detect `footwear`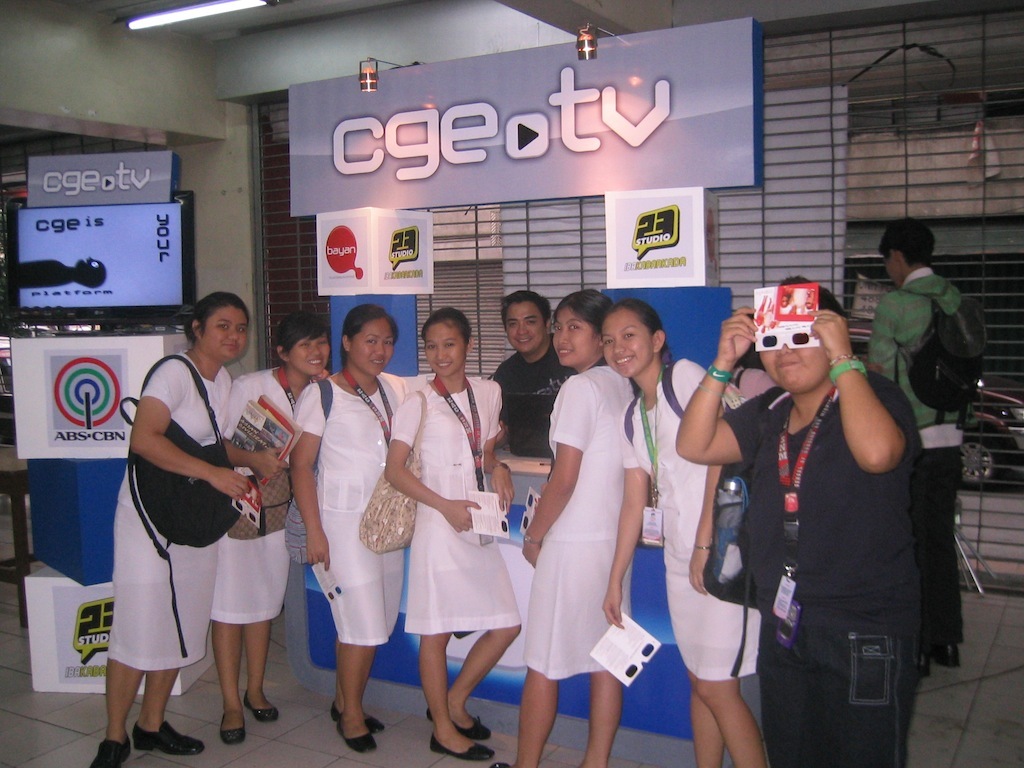
(88,735,134,765)
